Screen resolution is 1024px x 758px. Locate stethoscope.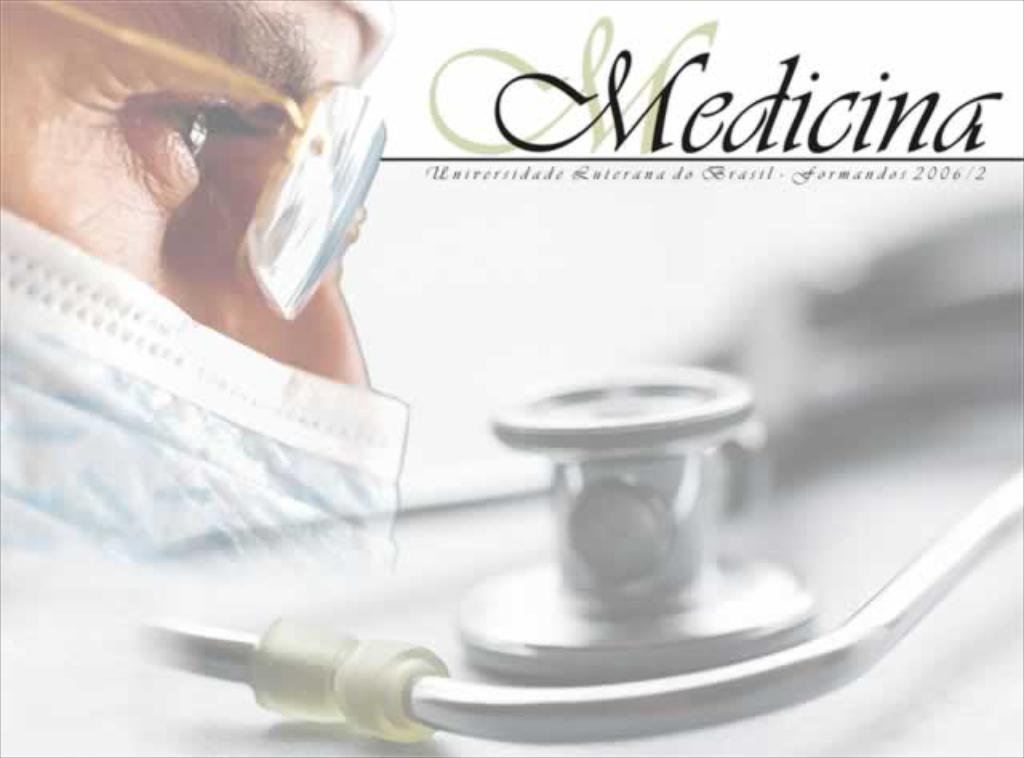
123 361 1022 744.
